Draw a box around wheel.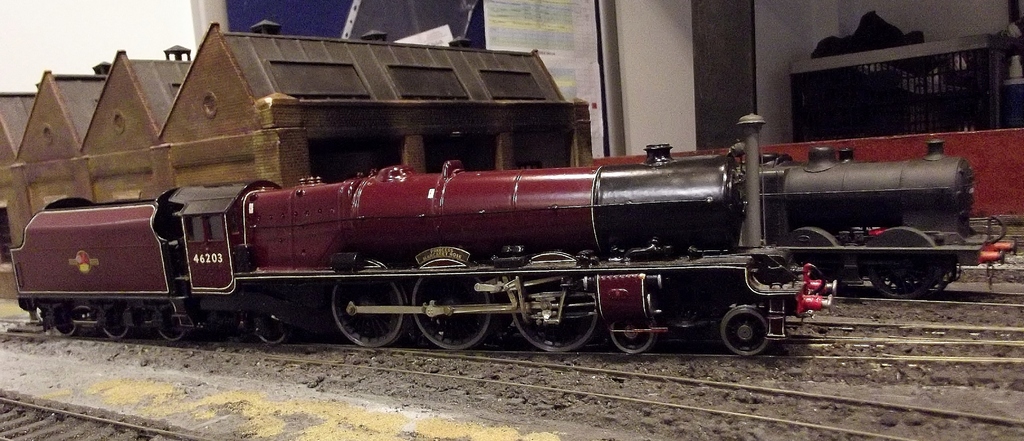
x1=932, y1=282, x2=953, y2=291.
